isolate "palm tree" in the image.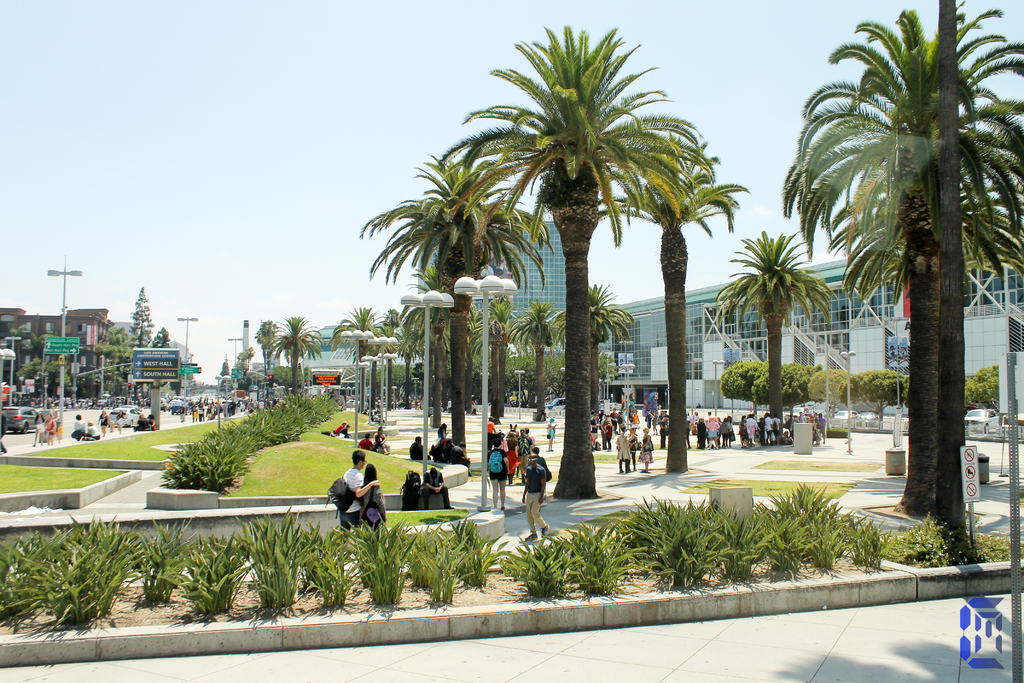
Isolated region: 378, 306, 417, 415.
